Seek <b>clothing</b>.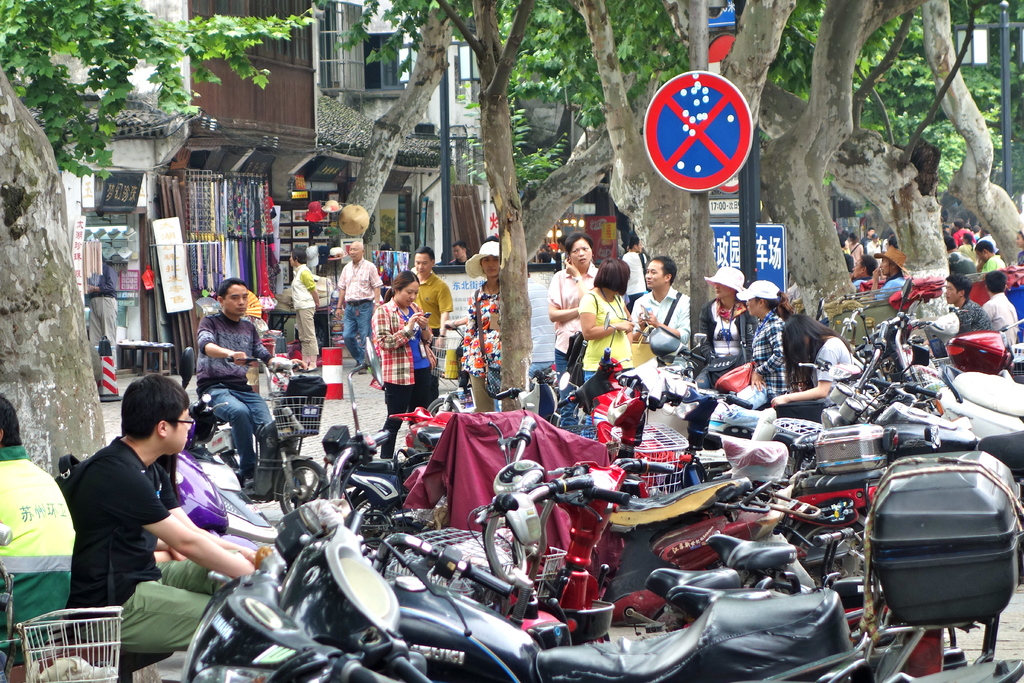
{"left": 860, "top": 273, "right": 904, "bottom": 294}.
